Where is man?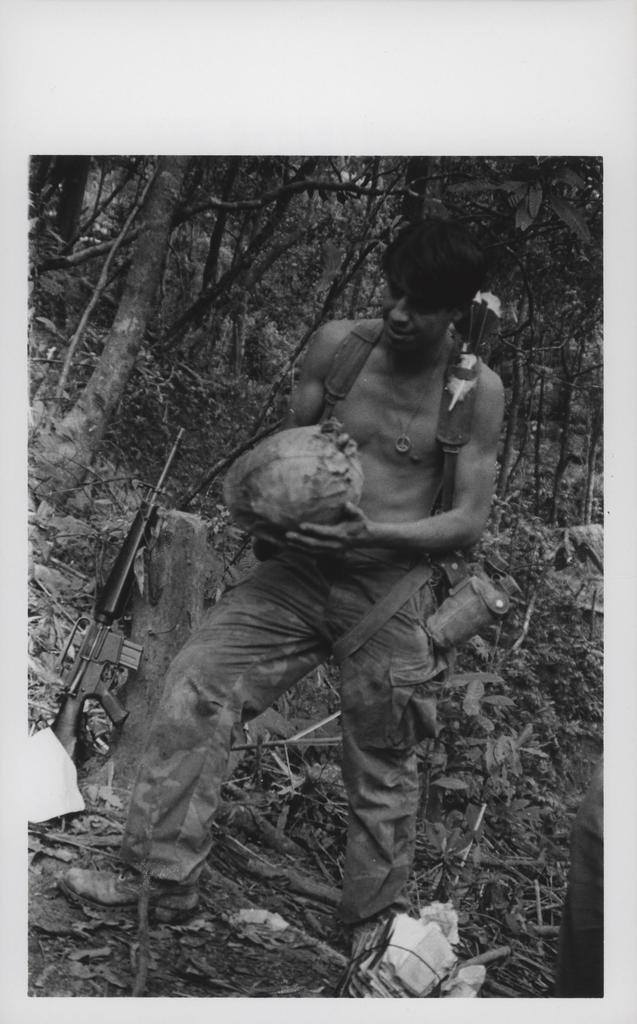
pyautogui.locateOnScreen(190, 207, 528, 970).
